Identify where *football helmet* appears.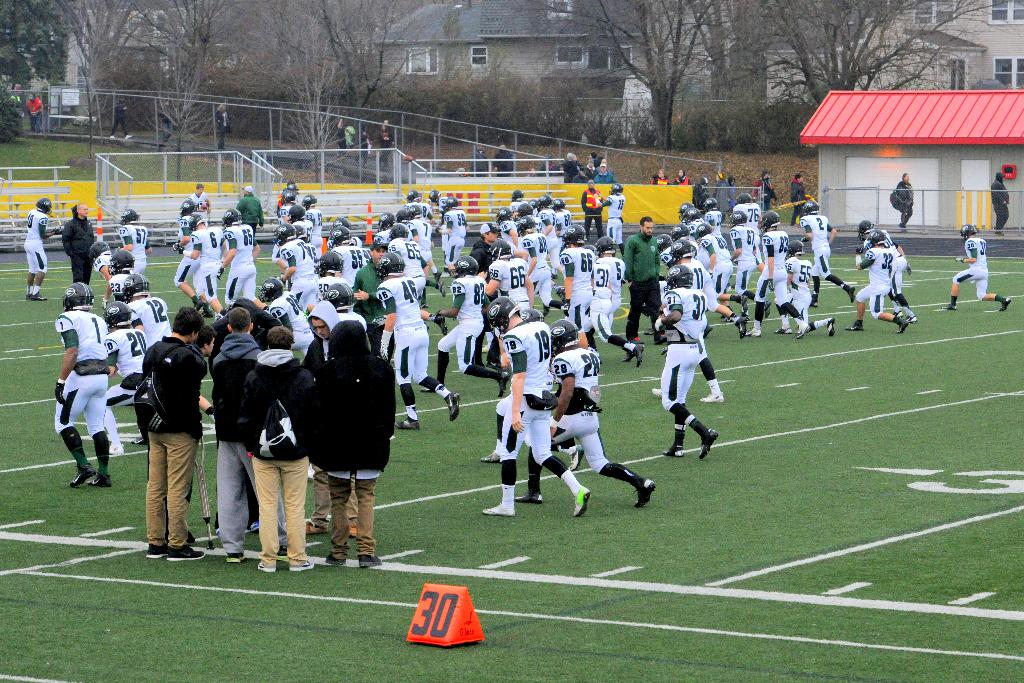
Appears at box(376, 213, 395, 232).
